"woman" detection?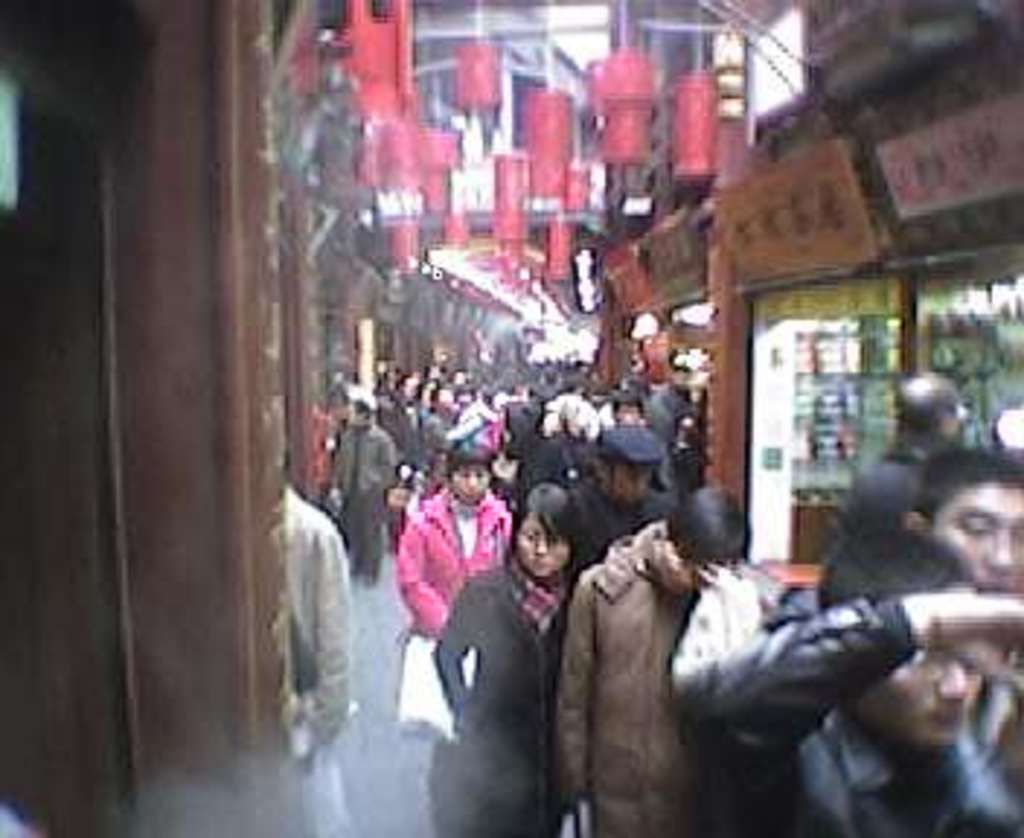
bbox=[433, 477, 593, 835]
